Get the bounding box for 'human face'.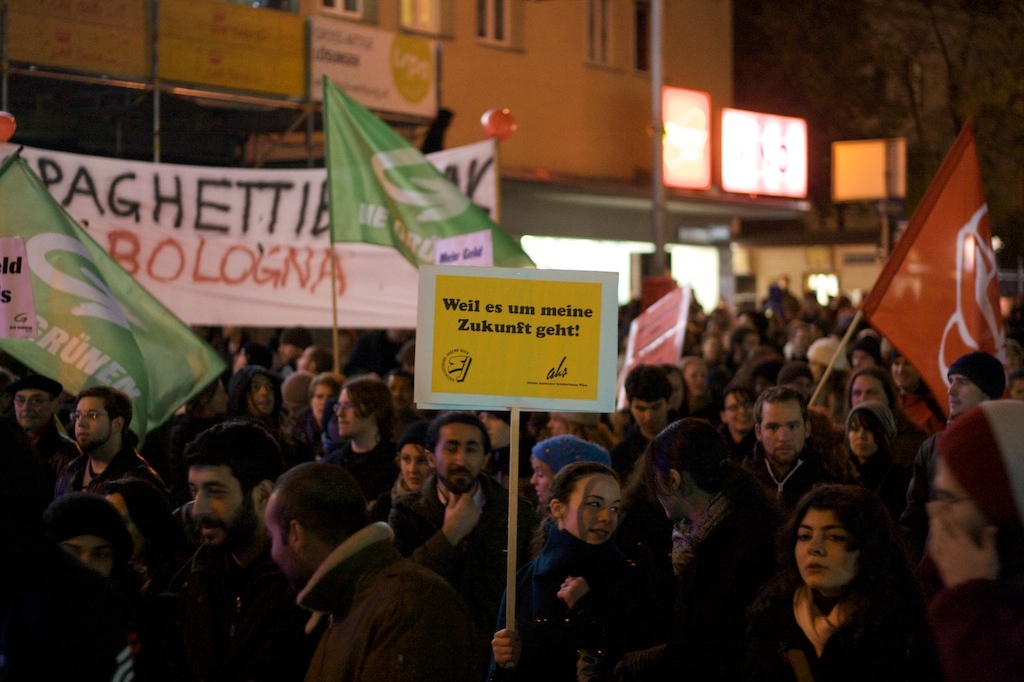
x1=299, y1=348, x2=316, y2=374.
